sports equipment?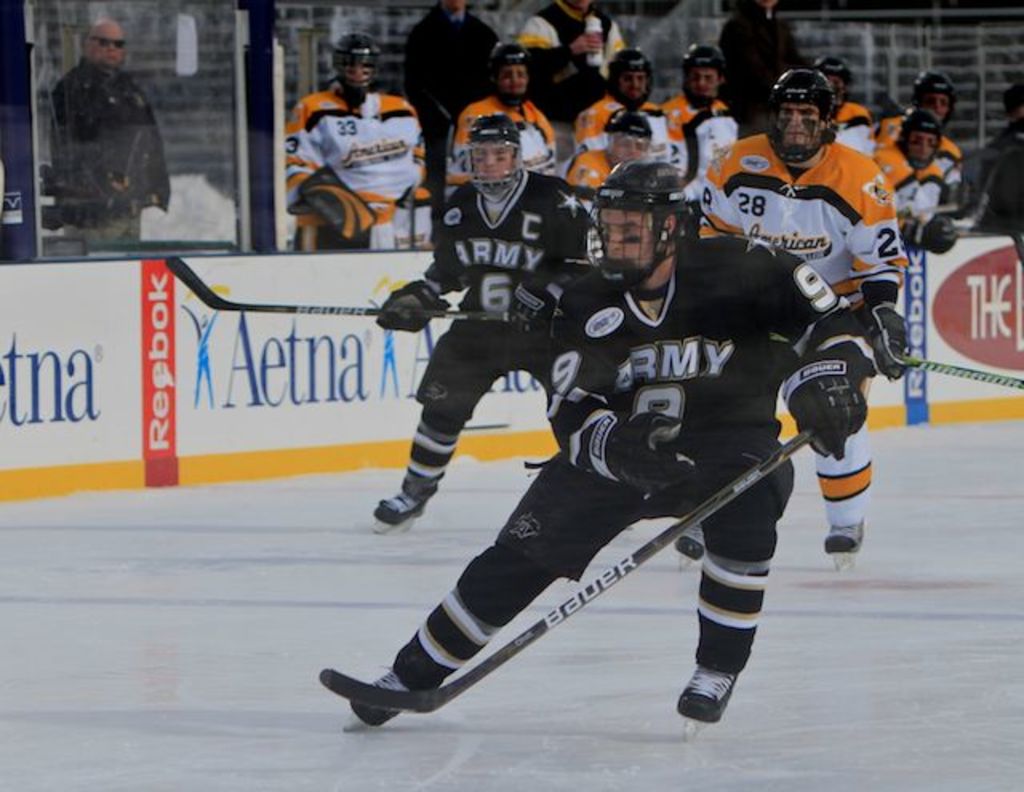
x1=330 y1=26 x2=382 y2=109
